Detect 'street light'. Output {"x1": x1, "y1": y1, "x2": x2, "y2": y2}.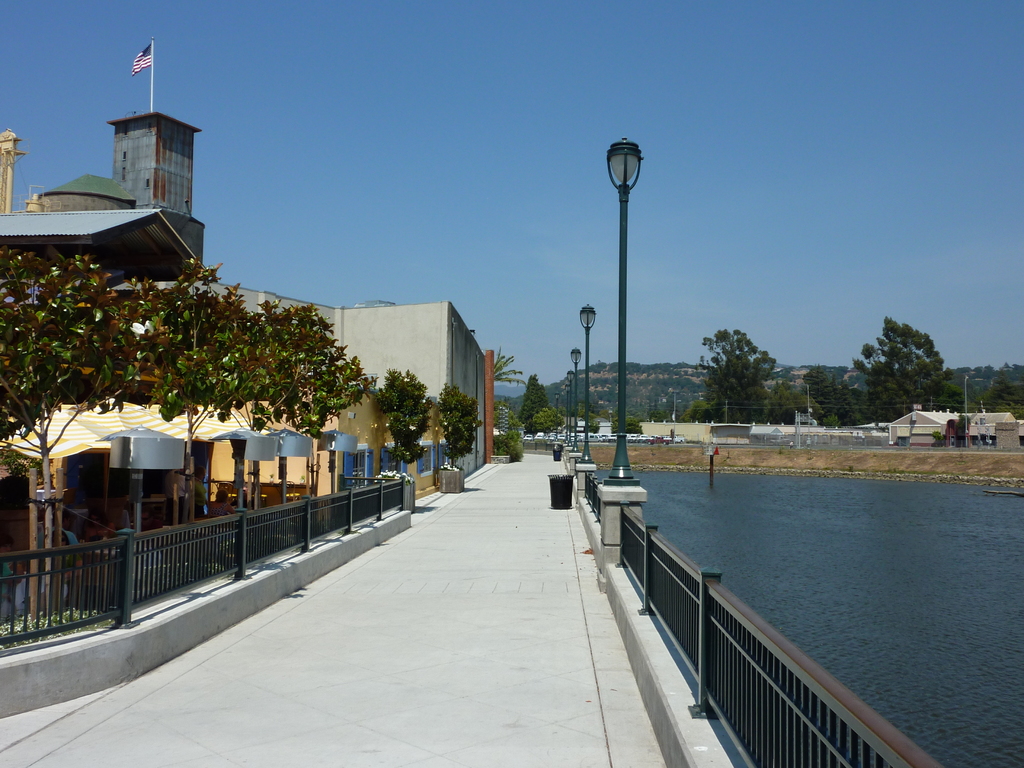
{"x1": 481, "y1": 136, "x2": 704, "y2": 556}.
